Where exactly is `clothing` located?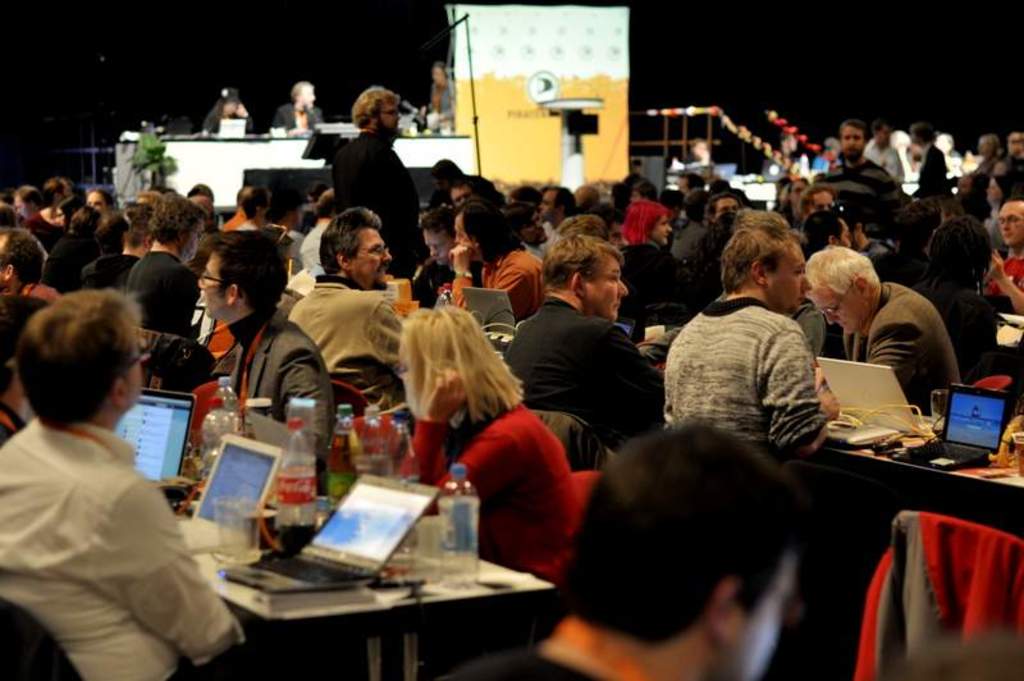
Its bounding box is <bbox>271, 99, 320, 132</bbox>.
